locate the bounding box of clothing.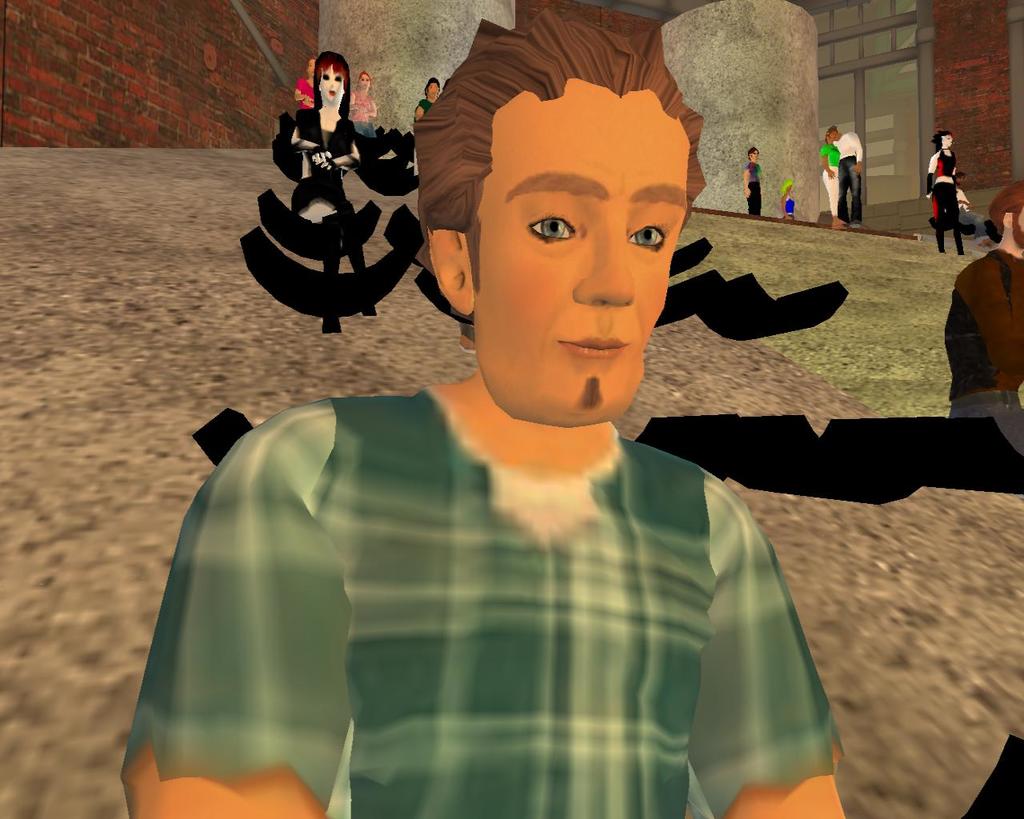
Bounding box: 292,103,350,275.
